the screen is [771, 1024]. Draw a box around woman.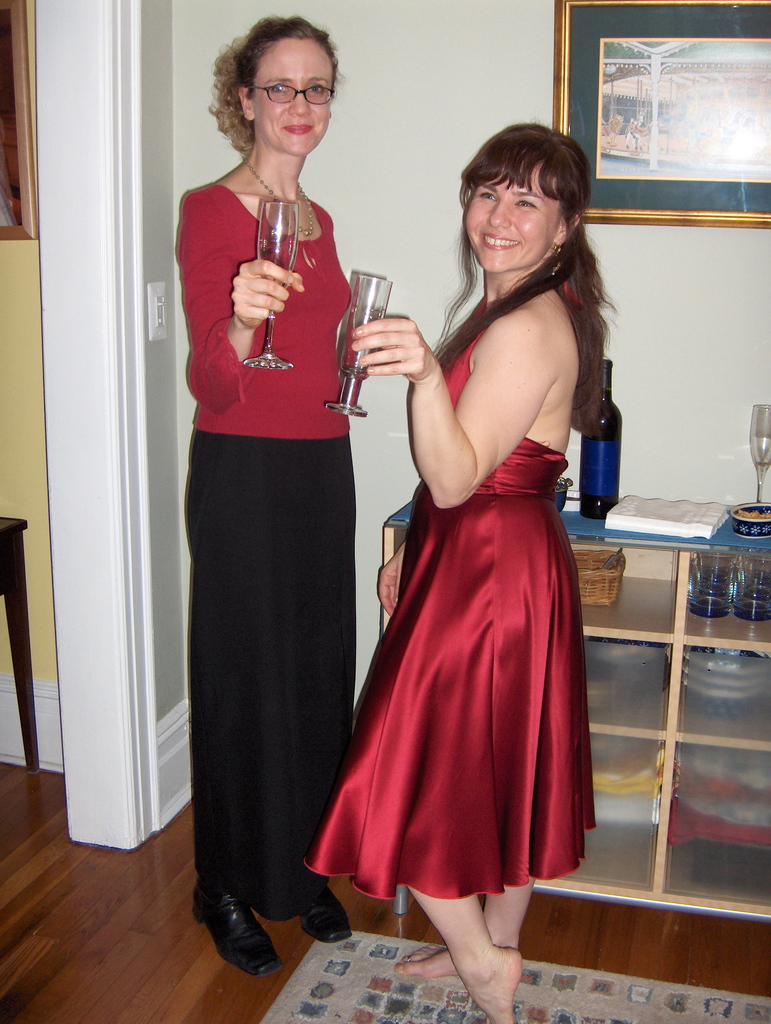
Rect(166, 84, 398, 966).
